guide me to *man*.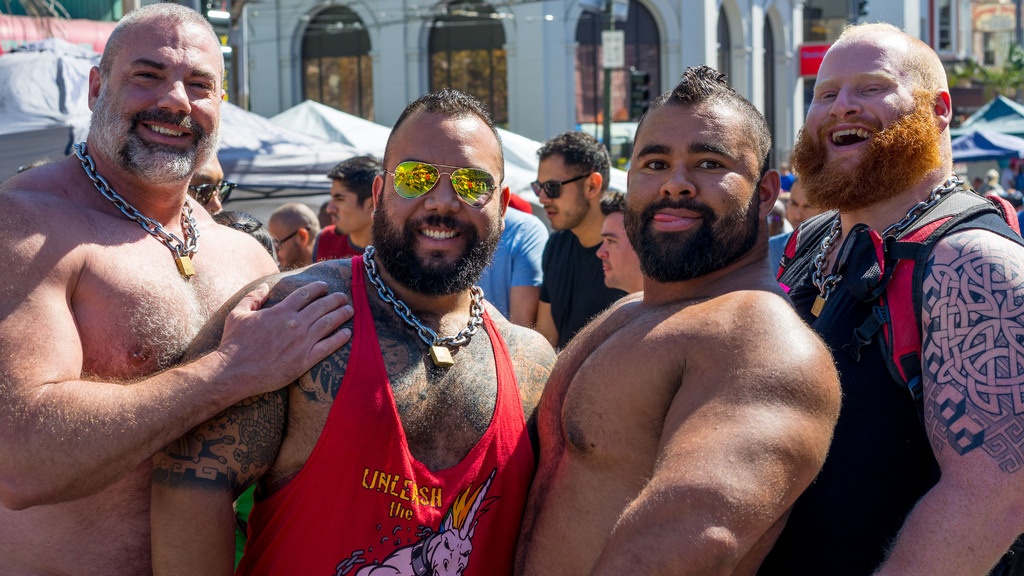
Guidance: BBox(762, 180, 813, 282).
